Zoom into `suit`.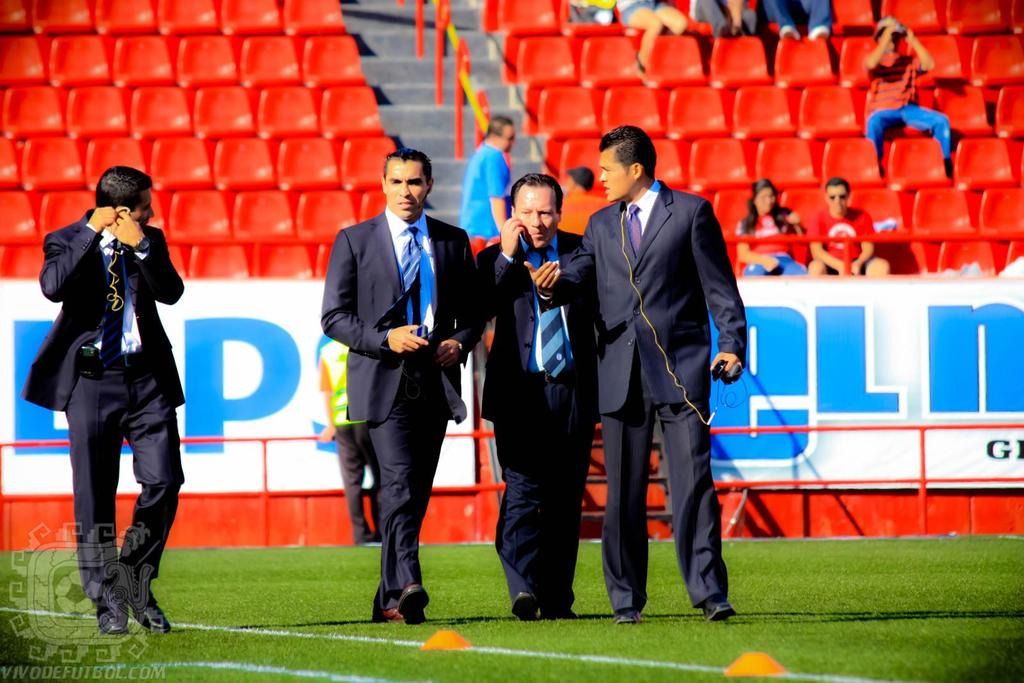
Zoom target: x1=579 y1=116 x2=741 y2=616.
